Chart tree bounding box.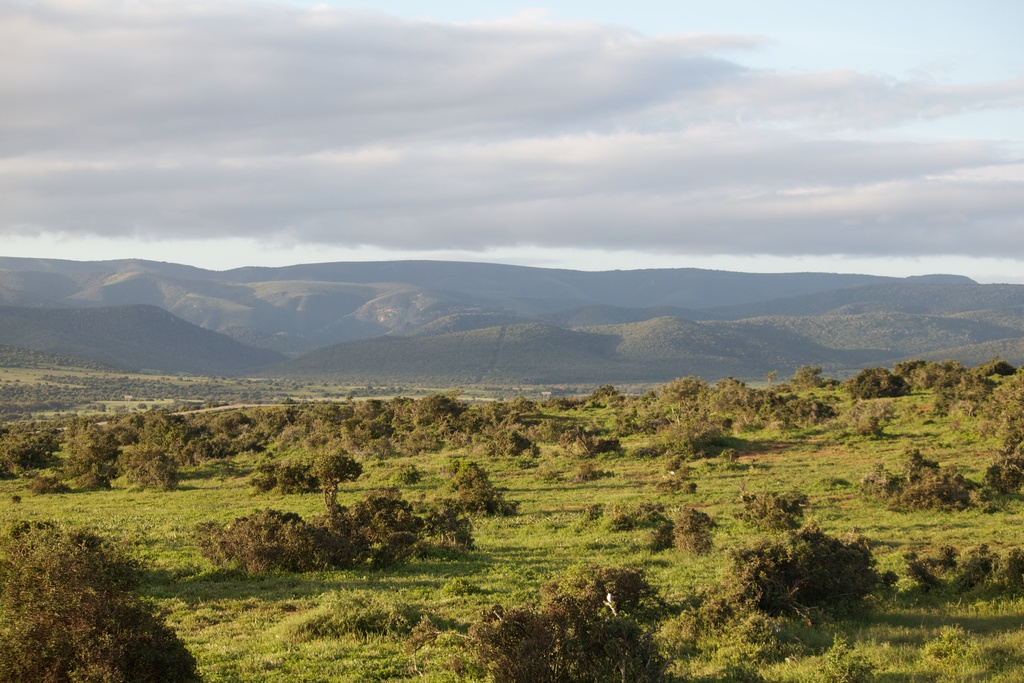
Charted: crop(451, 457, 521, 520).
